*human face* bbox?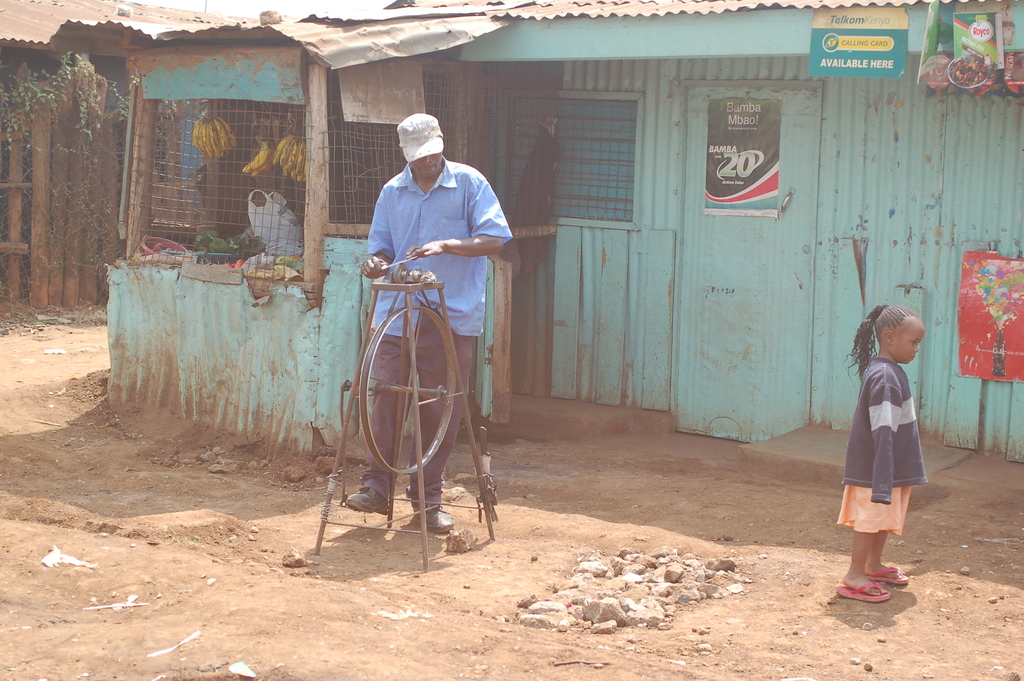
<bbox>412, 151, 440, 174</bbox>
